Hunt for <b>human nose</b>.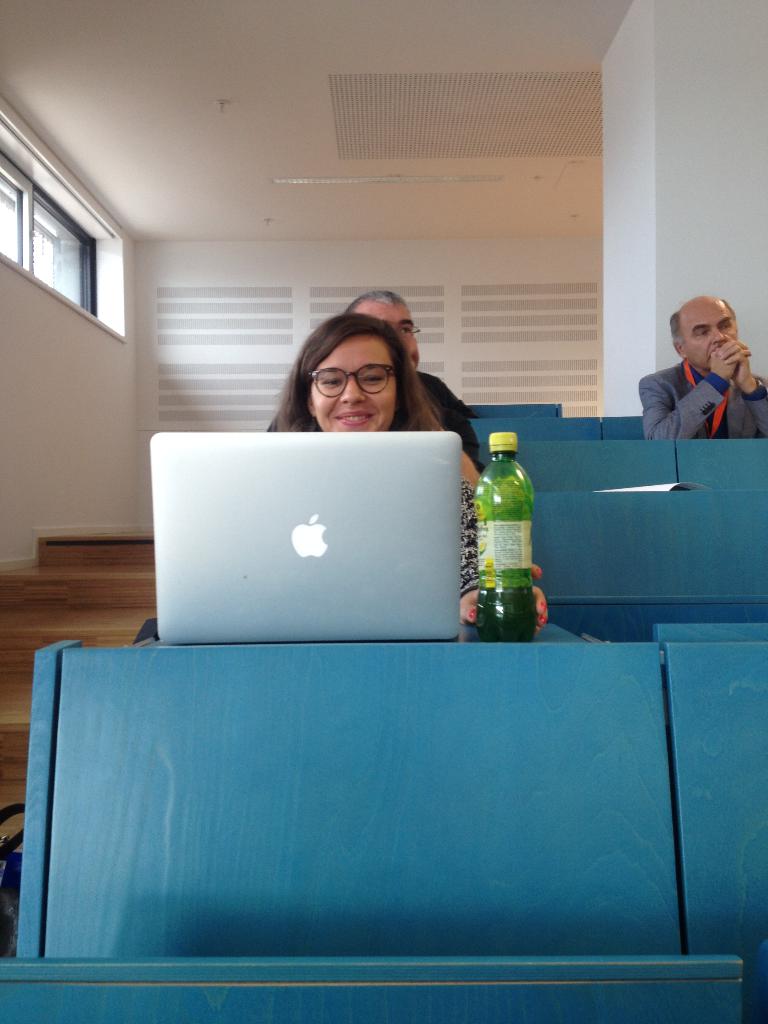
Hunted down at (x1=337, y1=374, x2=370, y2=406).
